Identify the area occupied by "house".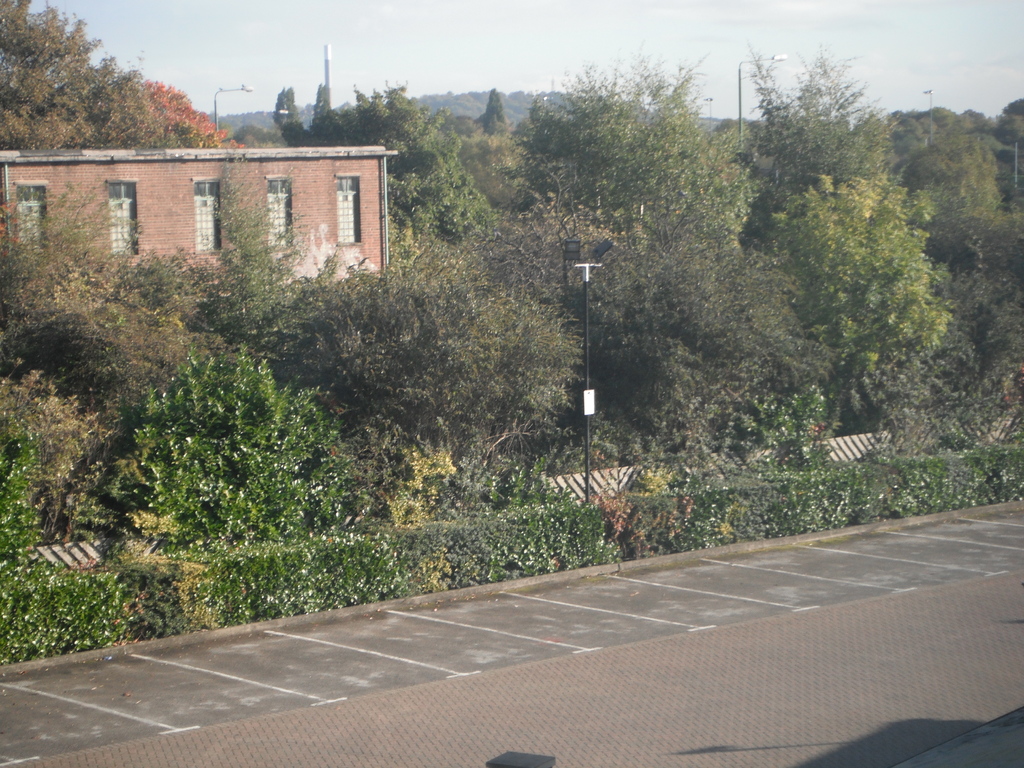
Area: 14:524:164:573.
